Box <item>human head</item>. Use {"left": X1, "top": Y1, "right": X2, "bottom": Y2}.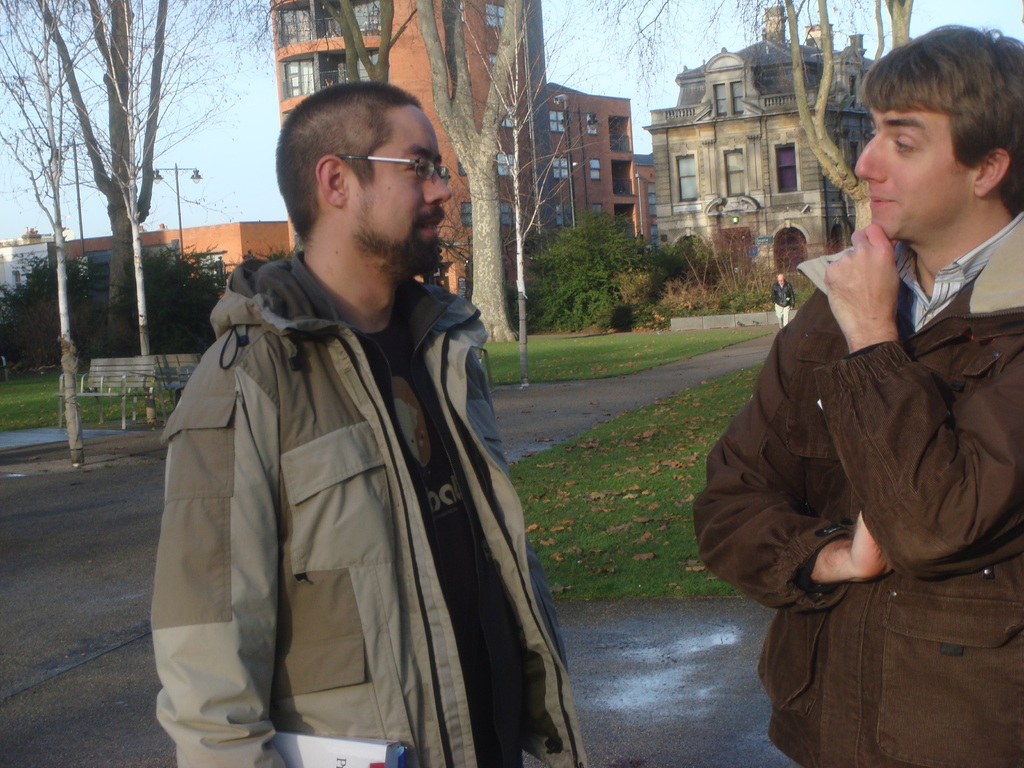
{"left": 856, "top": 27, "right": 1019, "bottom": 244}.
